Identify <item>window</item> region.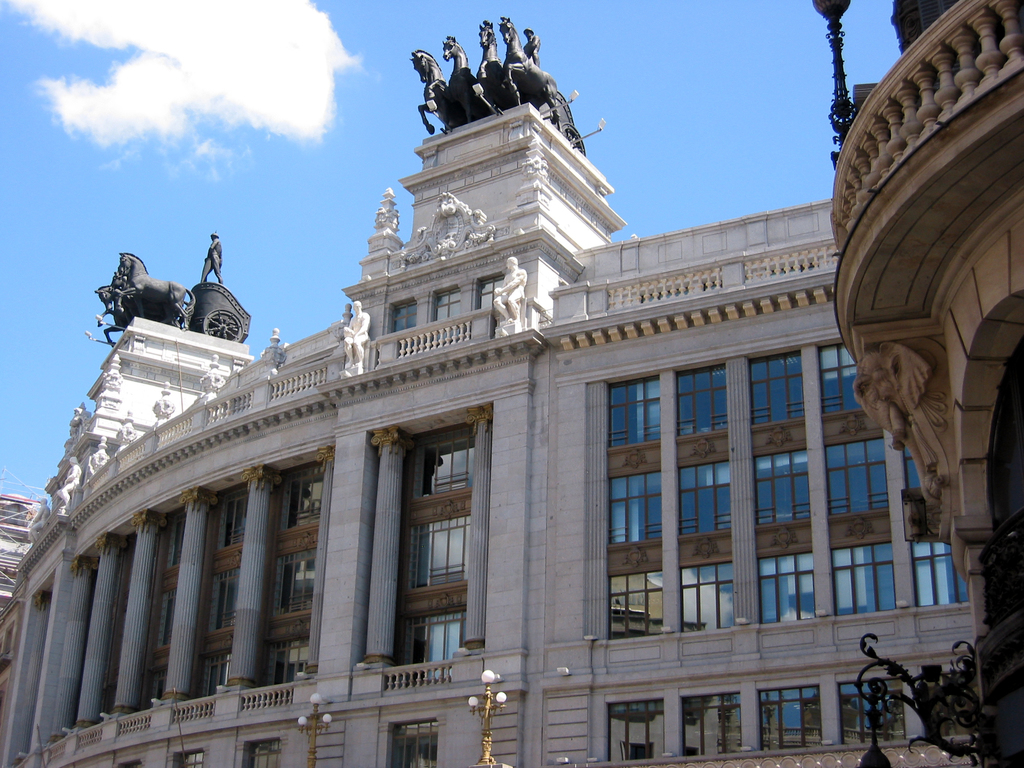
Region: [x1=282, y1=463, x2=323, y2=526].
